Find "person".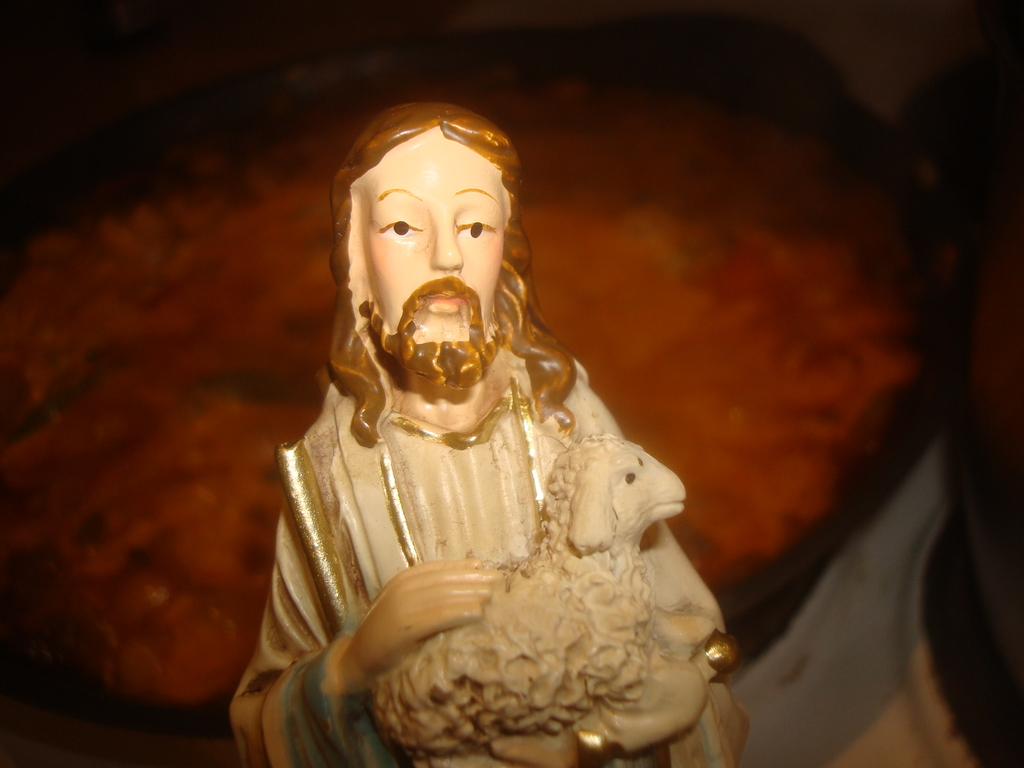
bbox=[214, 92, 771, 761].
